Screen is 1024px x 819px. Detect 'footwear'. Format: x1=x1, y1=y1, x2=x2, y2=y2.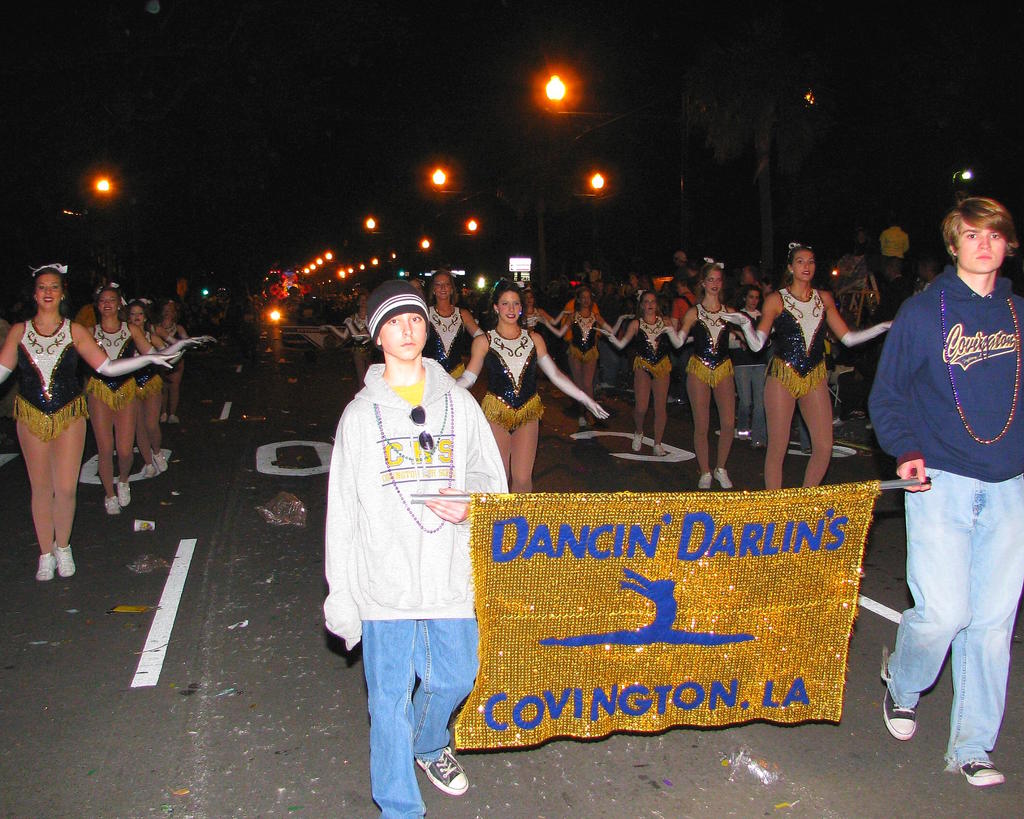
x1=152, y1=451, x2=168, y2=473.
